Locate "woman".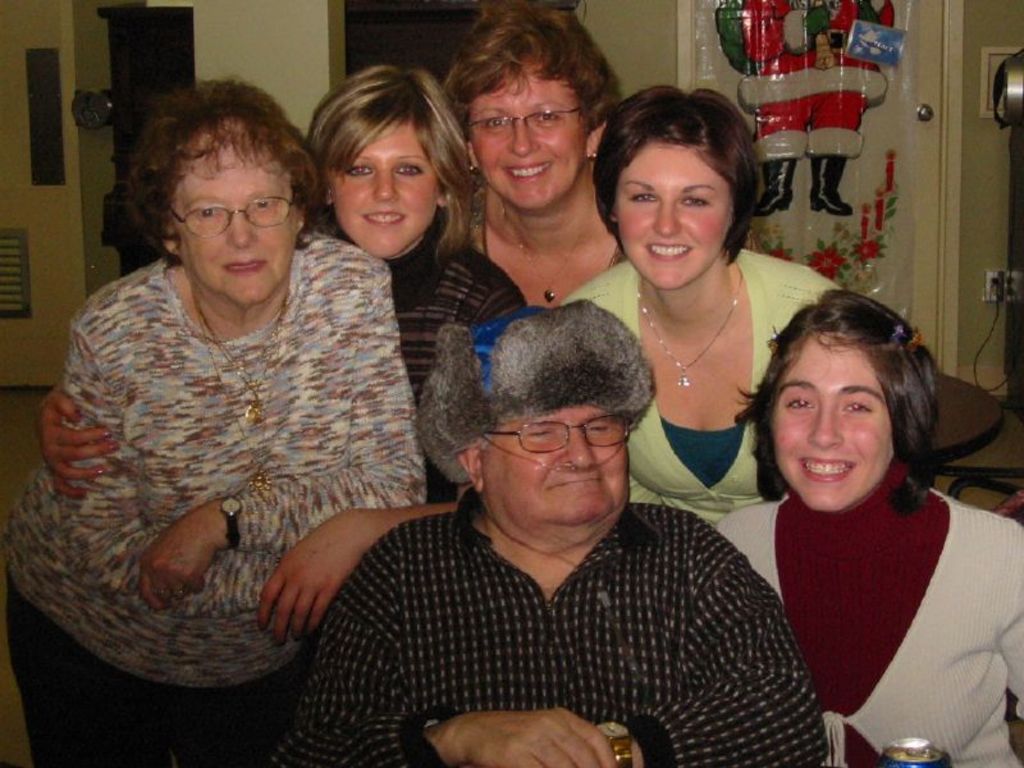
Bounding box: box(38, 64, 541, 645).
